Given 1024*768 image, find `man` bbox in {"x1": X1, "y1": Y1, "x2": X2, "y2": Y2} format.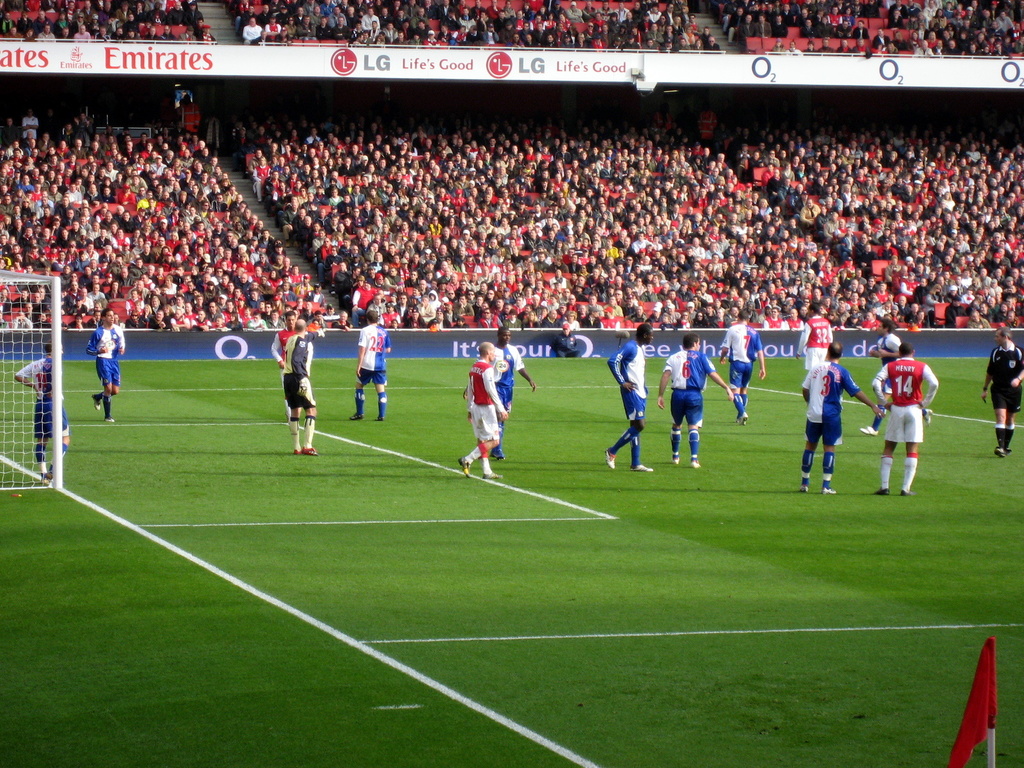
{"x1": 879, "y1": 241, "x2": 896, "y2": 262}.
